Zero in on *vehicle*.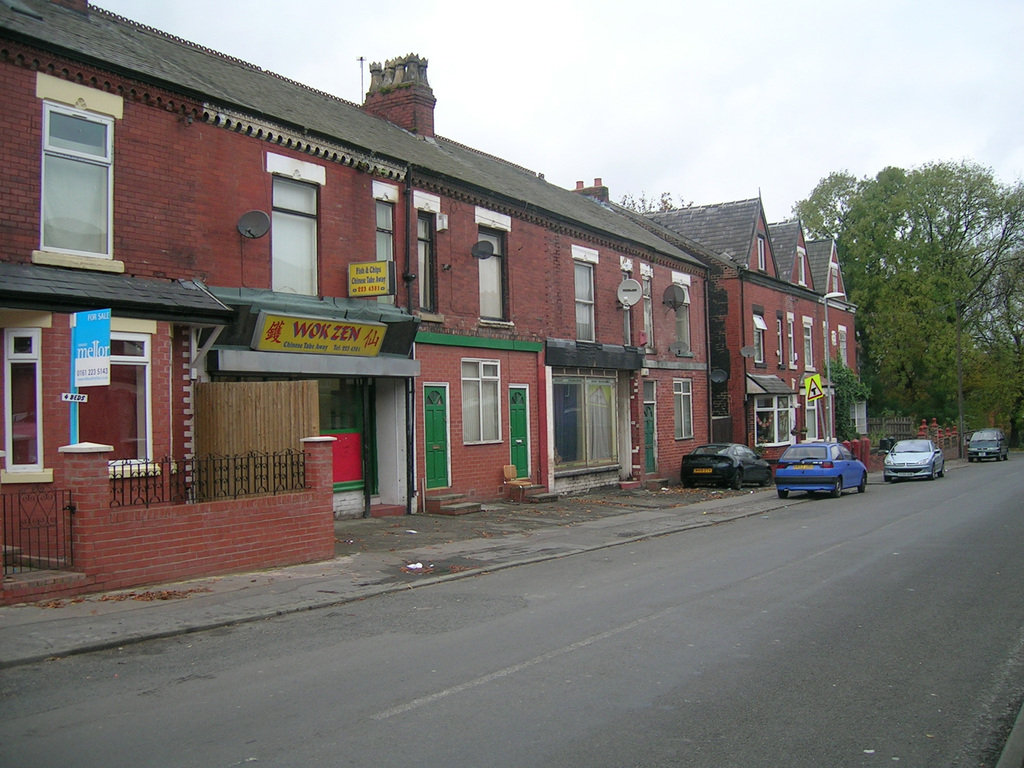
Zeroed in: 768,442,872,500.
